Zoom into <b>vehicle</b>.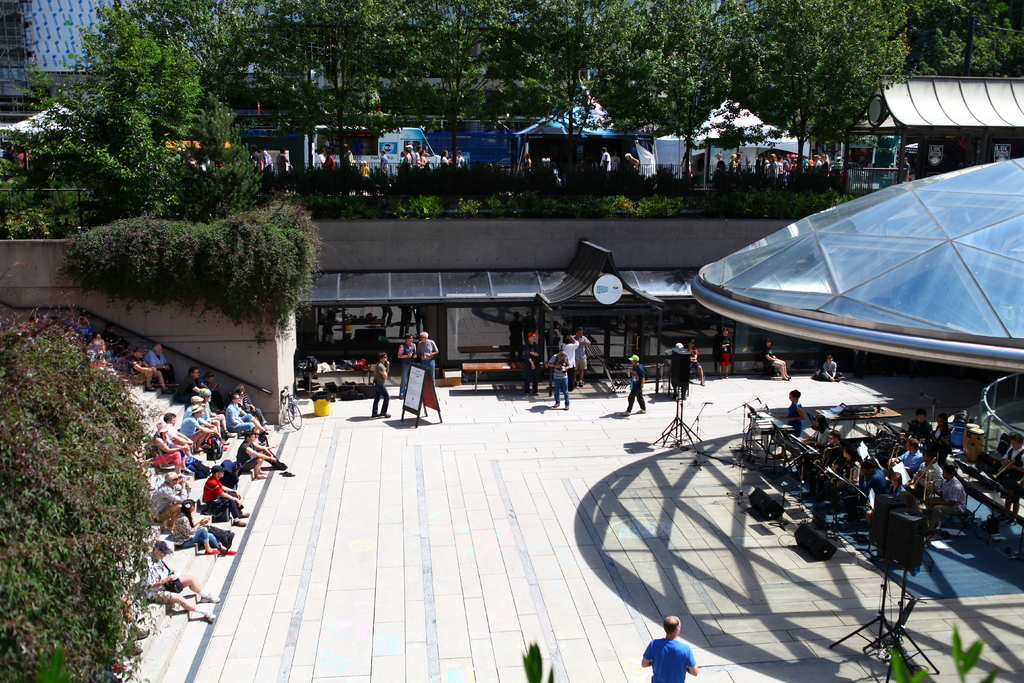
Zoom target: <box>305,128,445,179</box>.
